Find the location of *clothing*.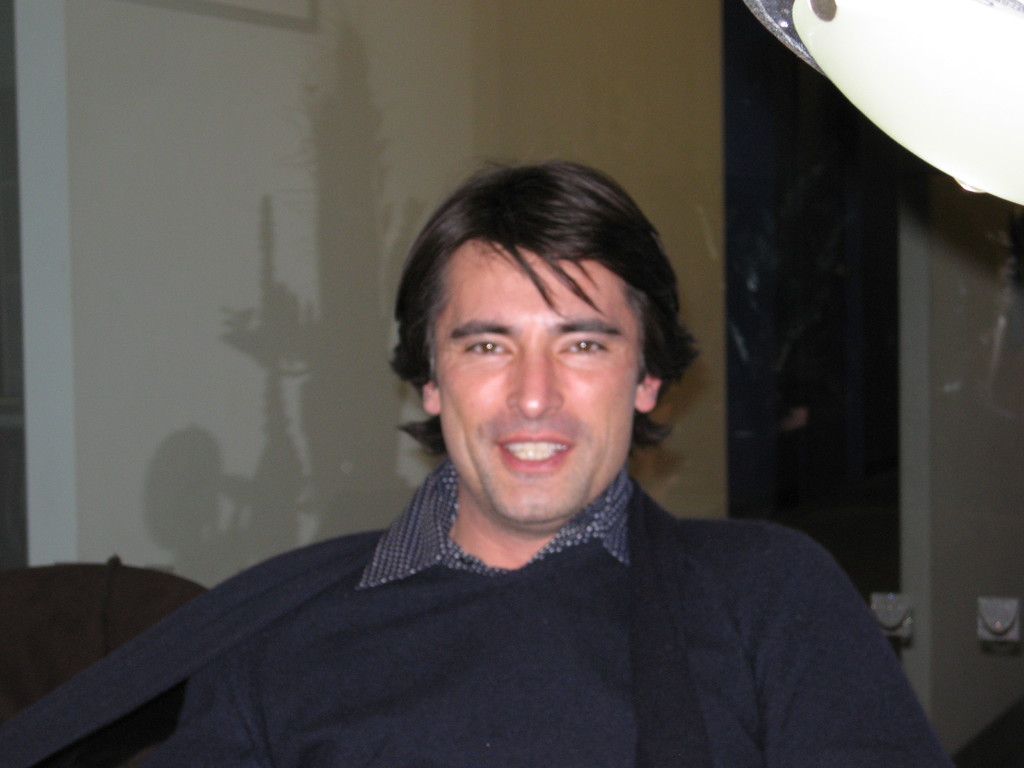
Location: [left=0, top=454, right=955, bottom=767].
